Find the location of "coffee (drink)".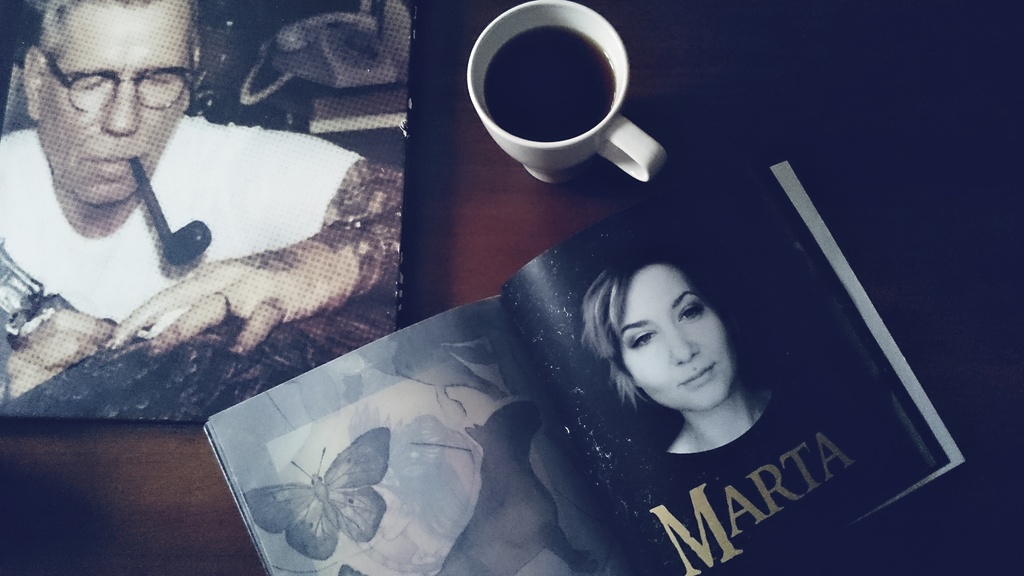
Location: (487,24,618,136).
